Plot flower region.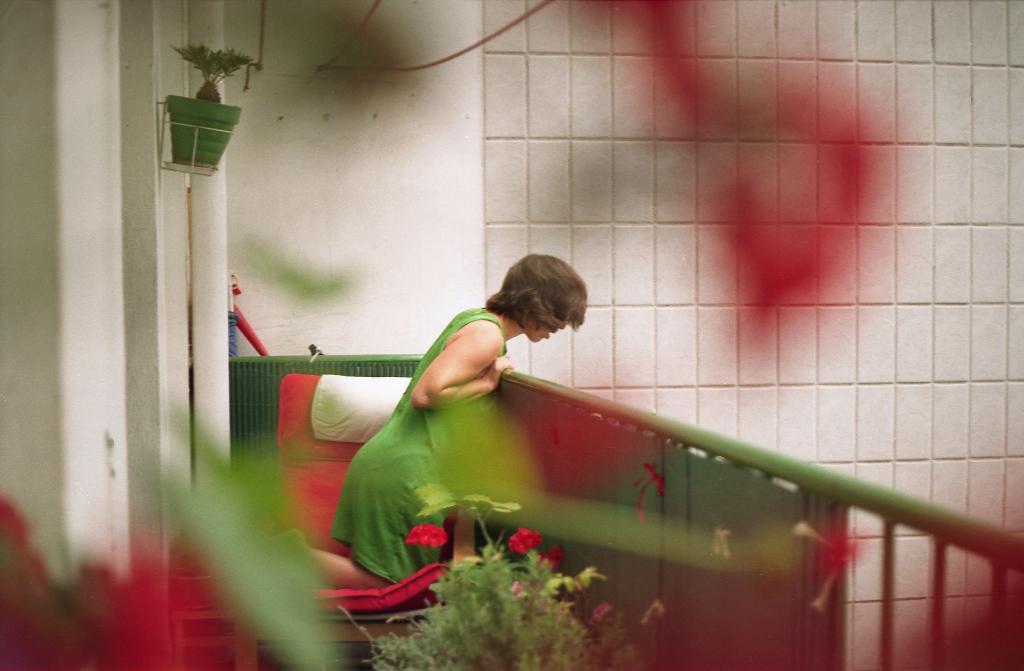
Plotted at pyautogui.locateOnScreen(589, 601, 614, 622).
